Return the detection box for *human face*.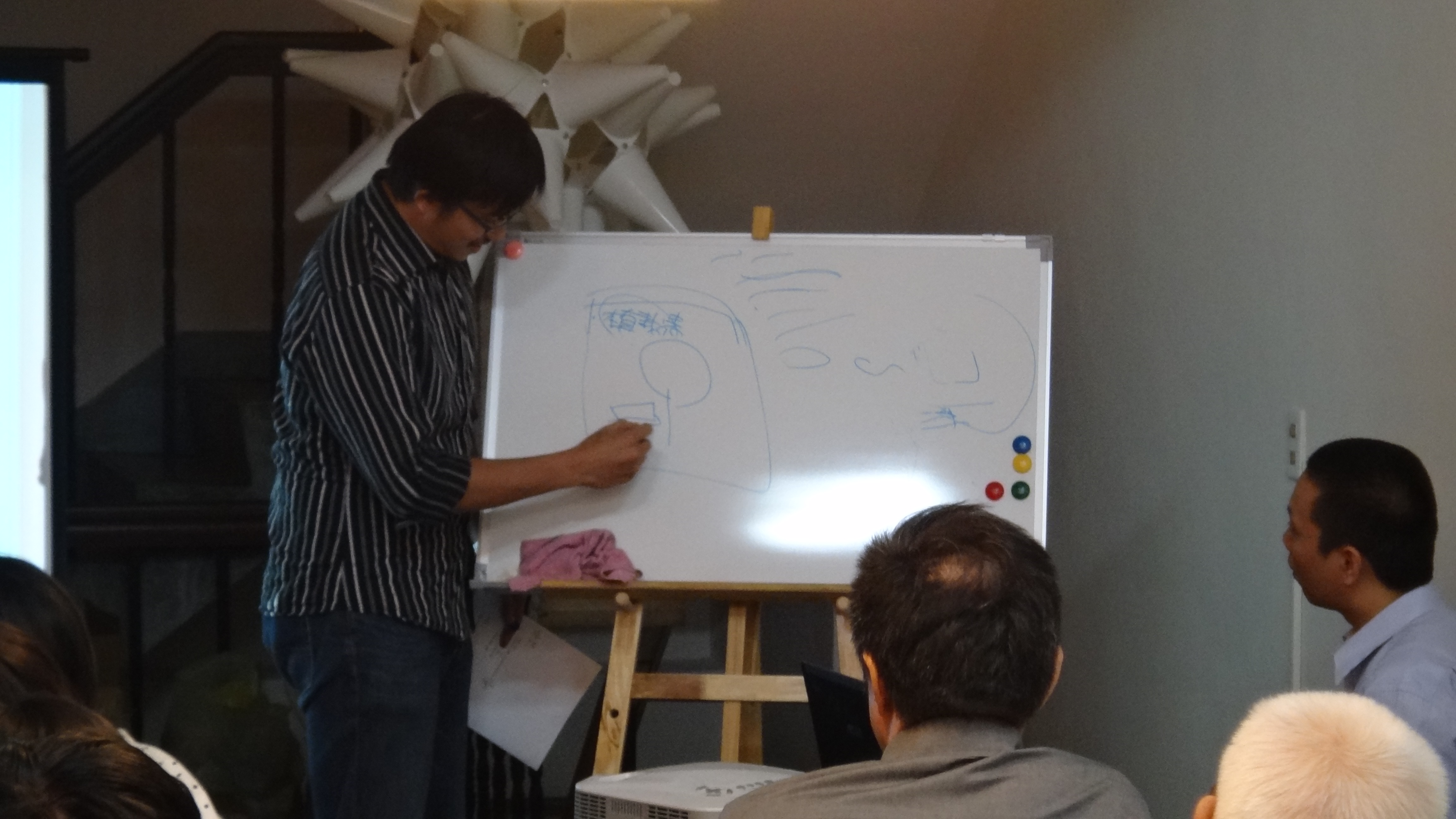
<bbox>132, 62, 170, 82</bbox>.
